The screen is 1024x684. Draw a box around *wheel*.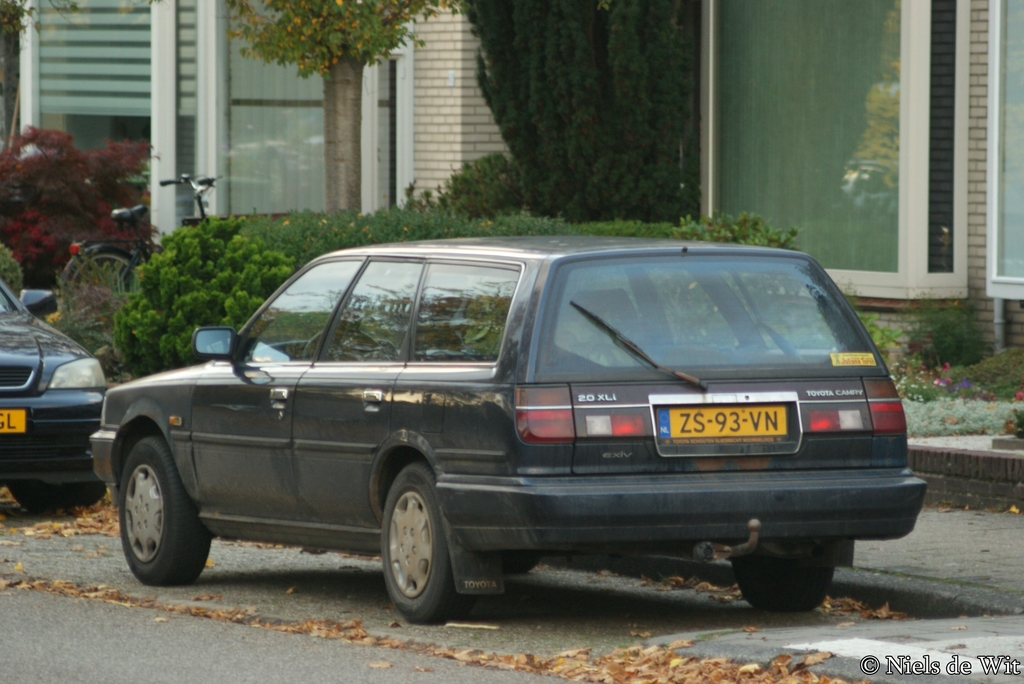
detection(502, 552, 542, 574).
